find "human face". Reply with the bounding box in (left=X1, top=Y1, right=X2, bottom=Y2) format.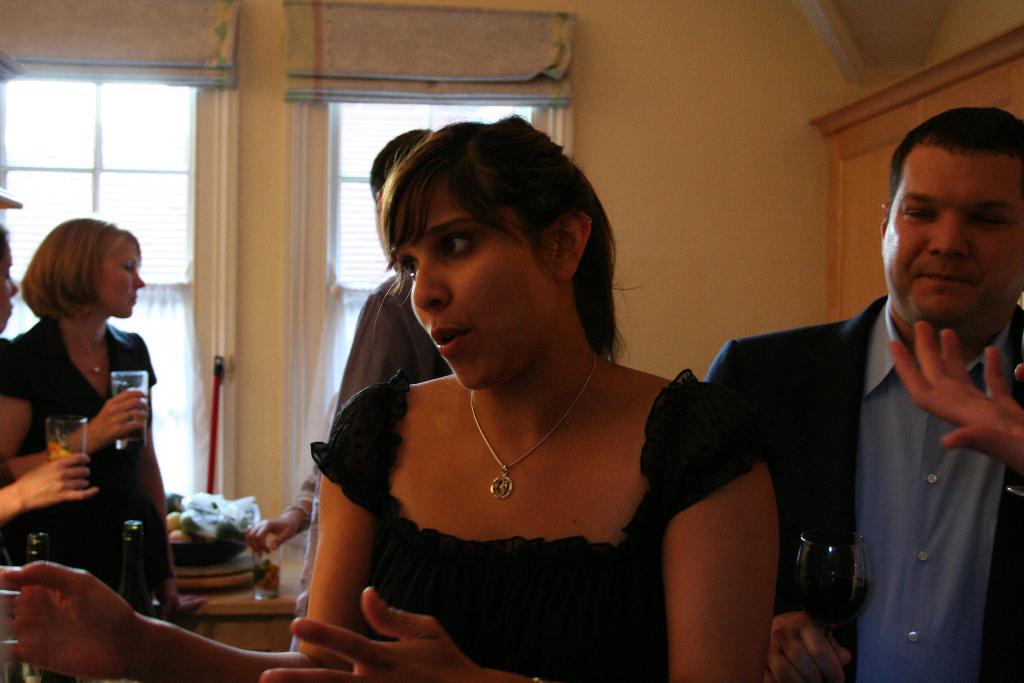
(left=881, top=144, right=1023, bottom=331).
